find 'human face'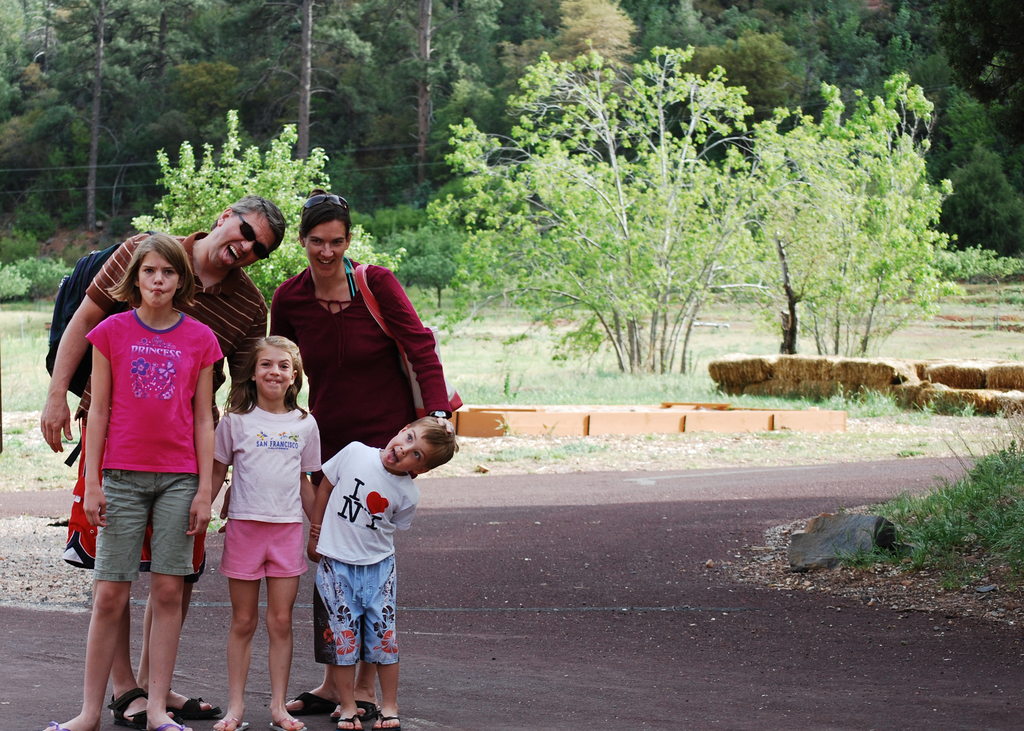
140,252,180,309
